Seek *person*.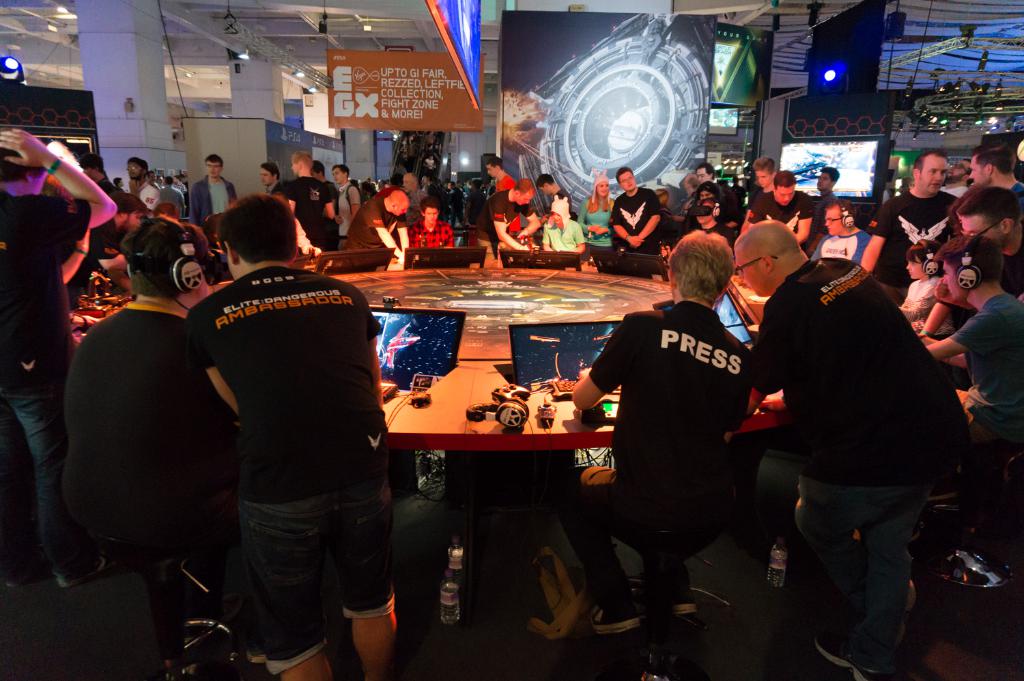
detection(274, 154, 337, 247).
